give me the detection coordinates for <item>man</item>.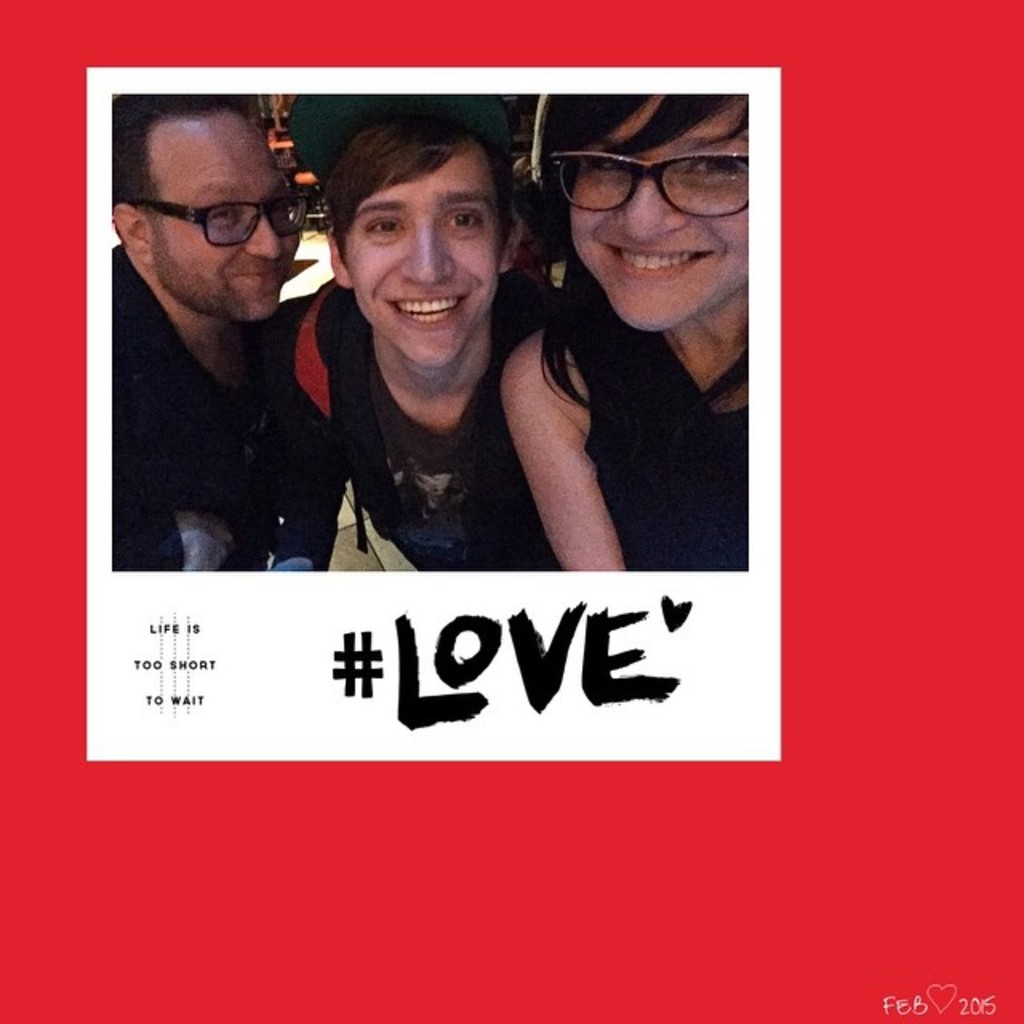
bbox=[78, 77, 384, 587].
